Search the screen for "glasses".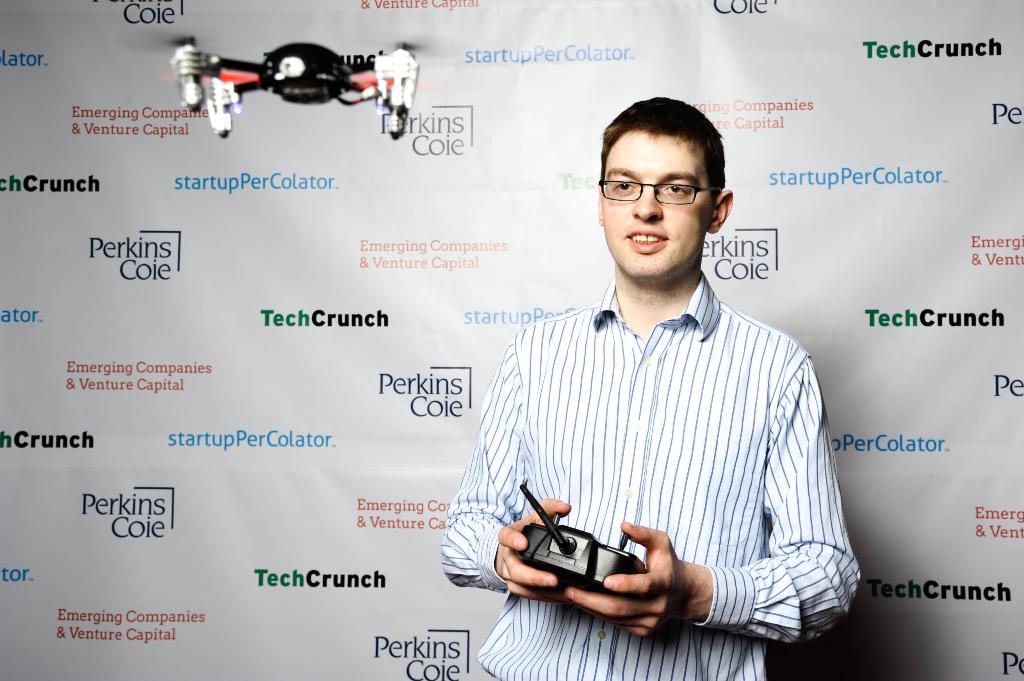
Found at region(602, 163, 726, 208).
